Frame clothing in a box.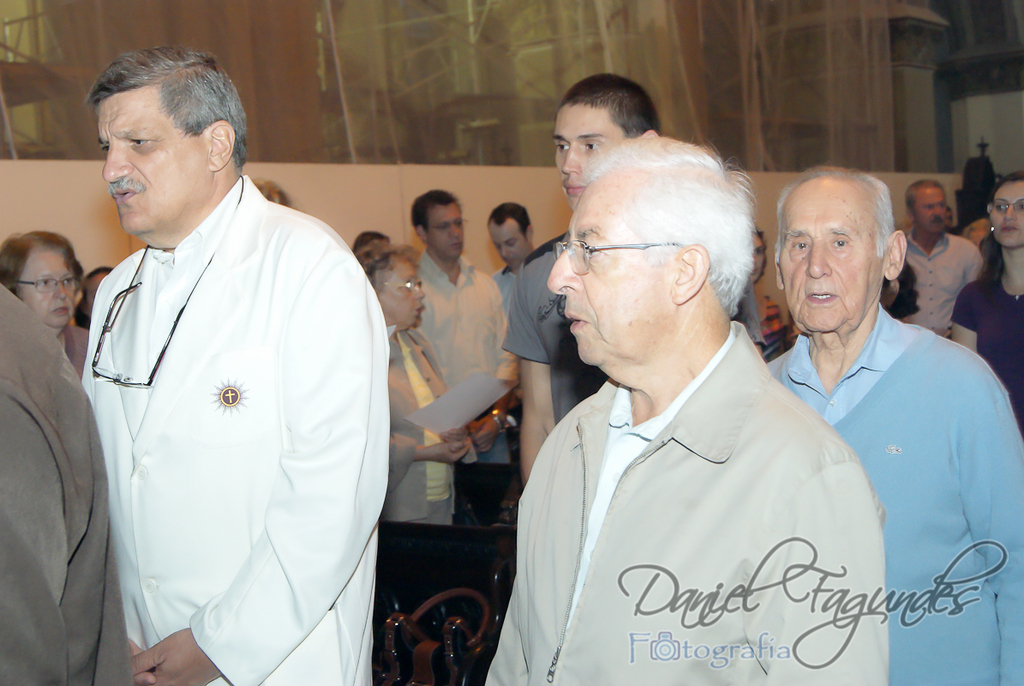
<bbox>411, 247, 513, 461</bbox>.
